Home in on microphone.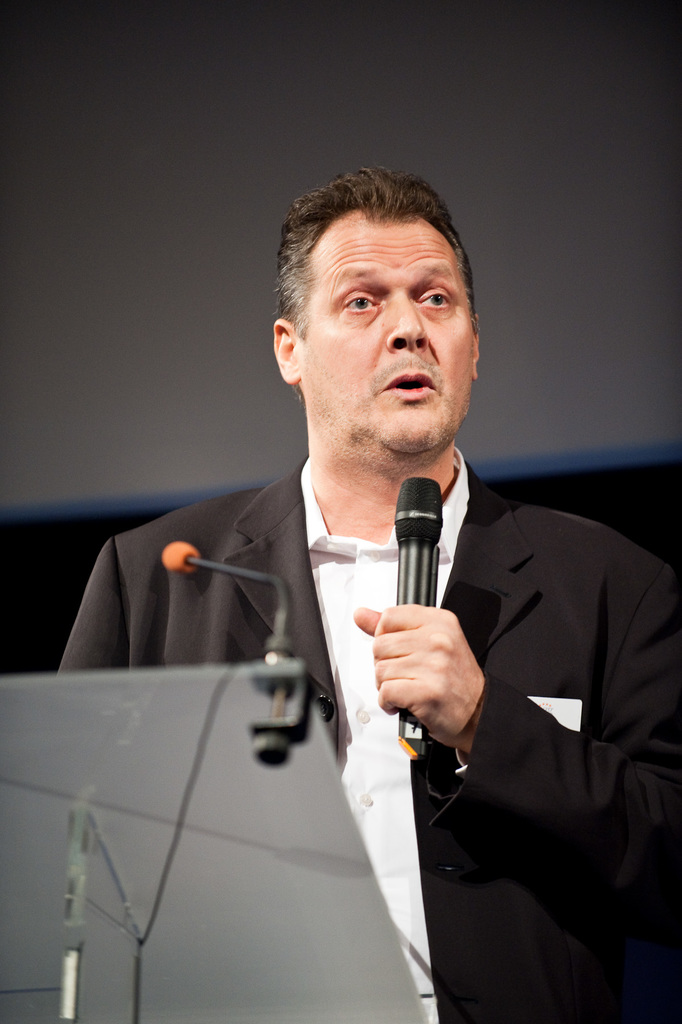
Homed in at box(389, 468, 458, 744).
